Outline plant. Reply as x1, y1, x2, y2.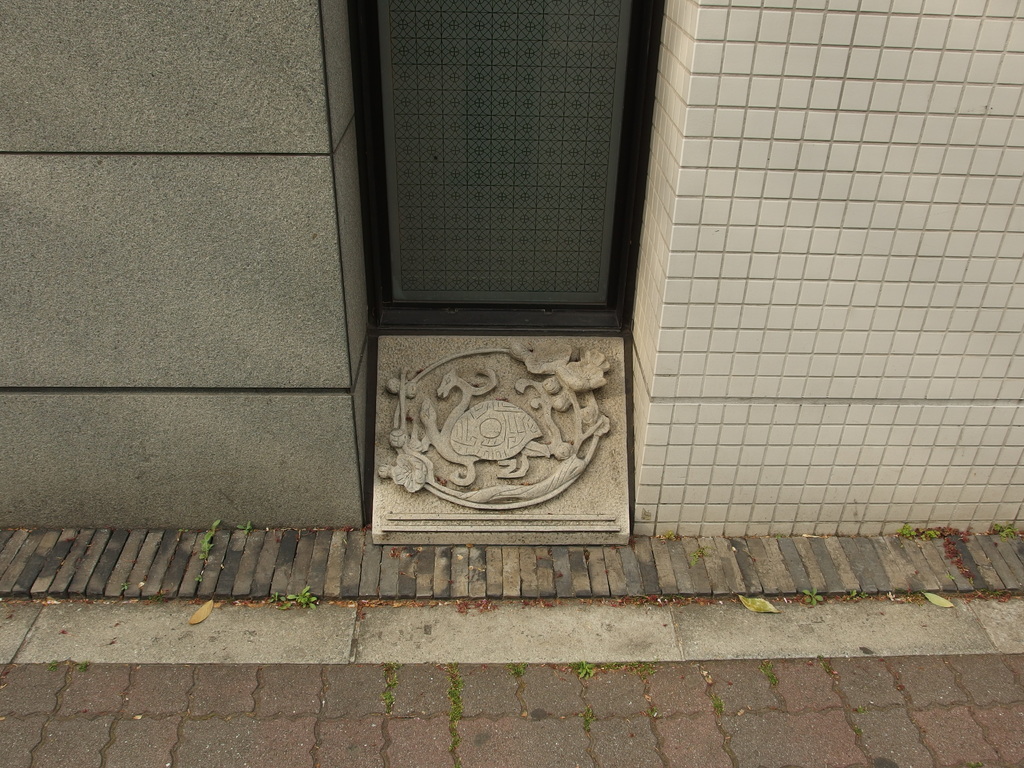
566, 660, 604, 682.
